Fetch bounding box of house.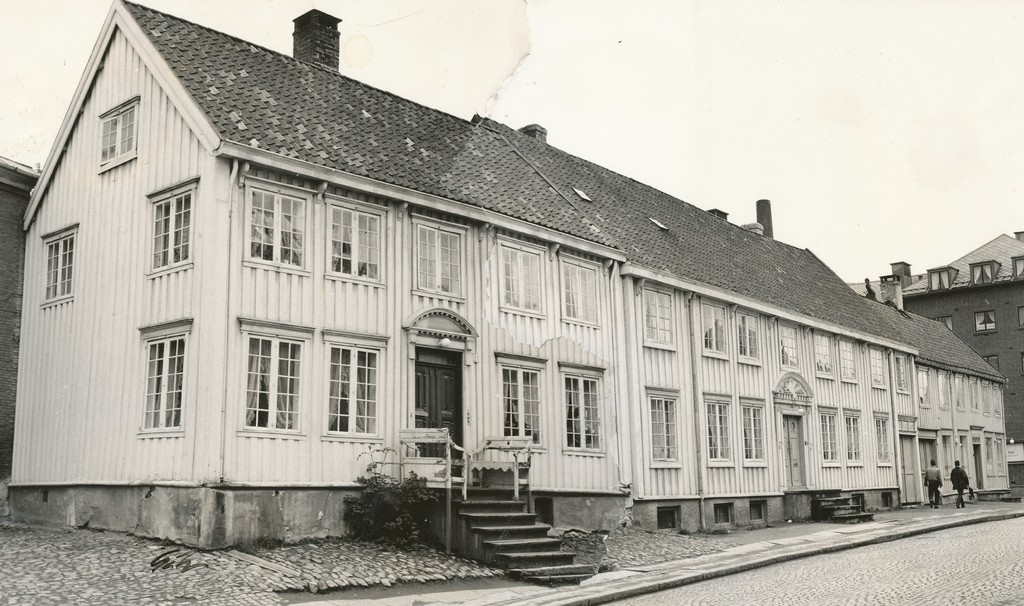
Bbox: 54:8:1001:559.
